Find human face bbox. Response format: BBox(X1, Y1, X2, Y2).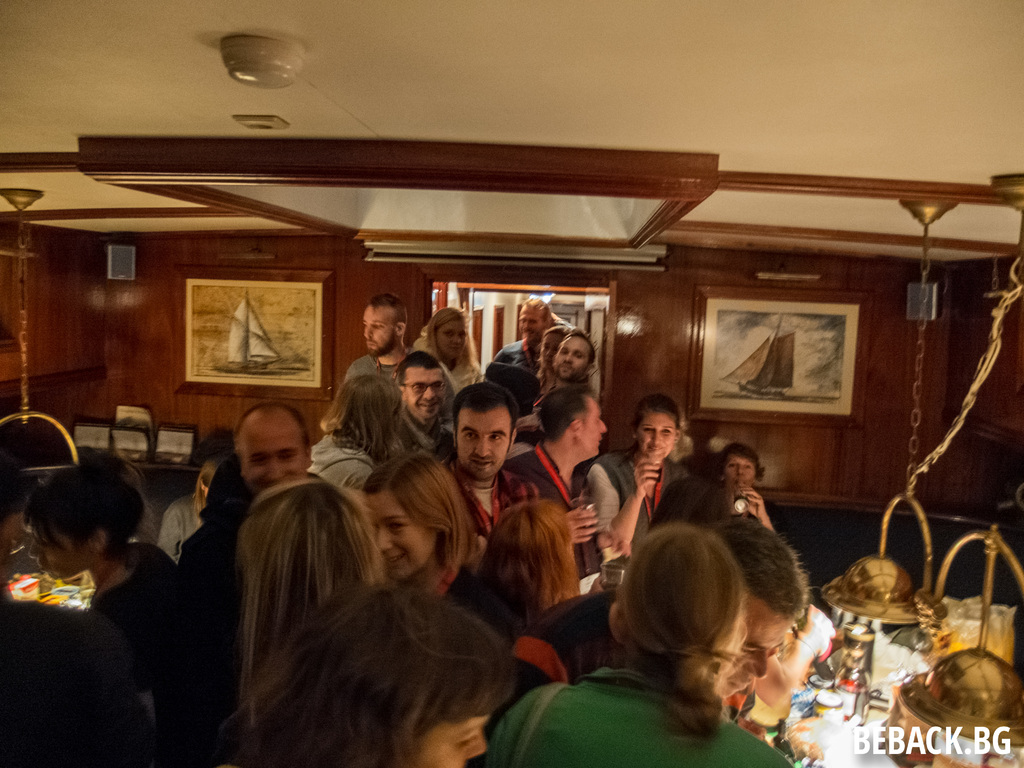
BBox(29, 509, 91, 576).
